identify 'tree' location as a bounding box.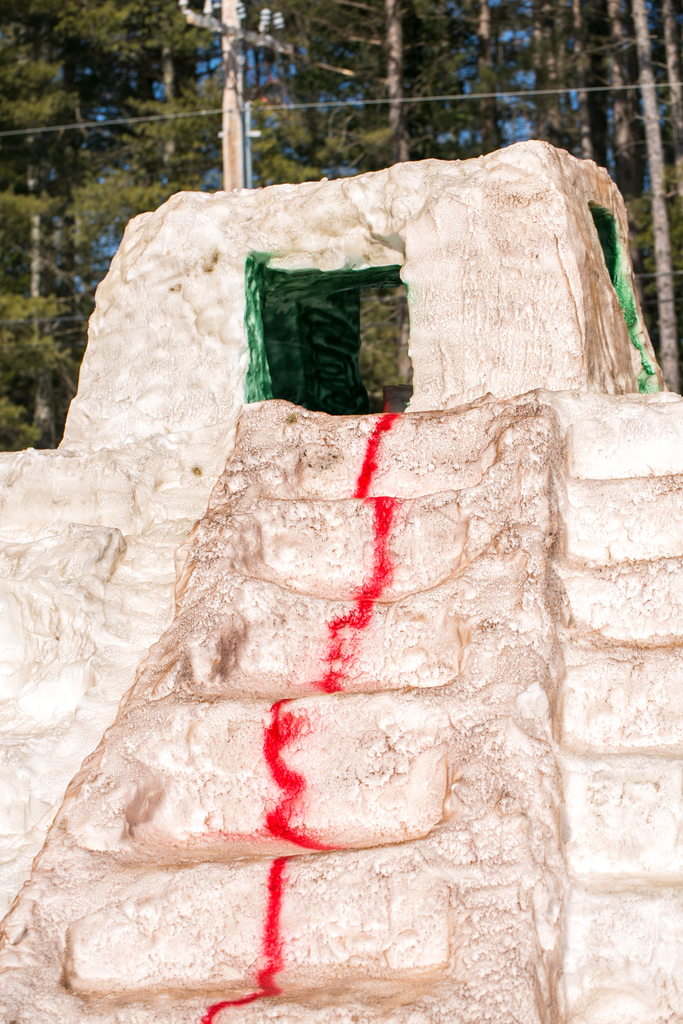
(x1=0, y1=0, x2=682, y2=394).
